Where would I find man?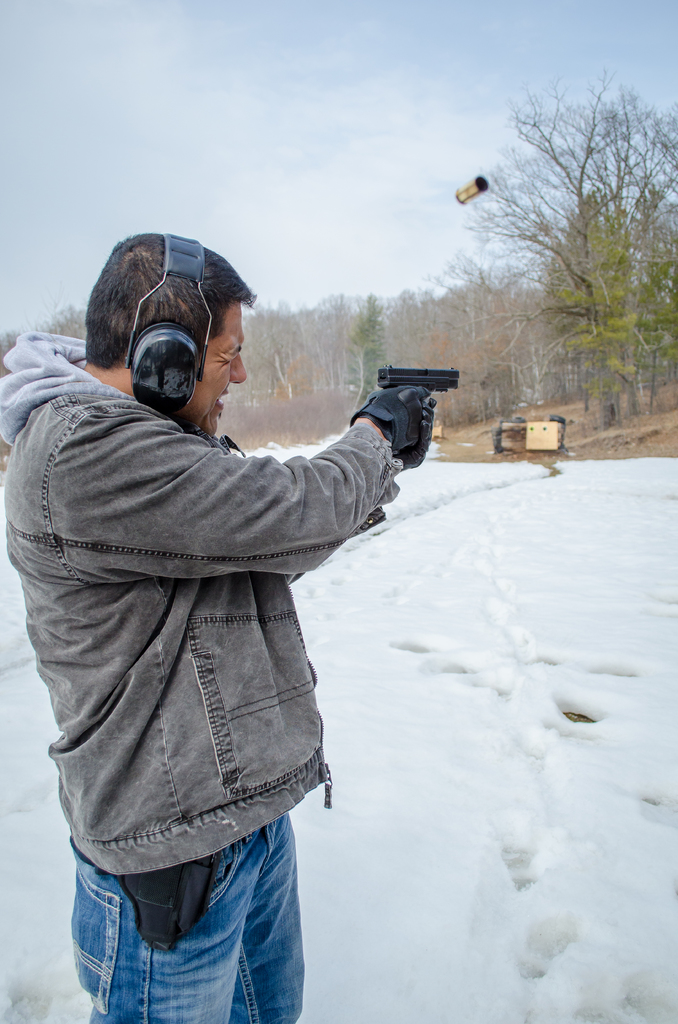
At x1=27 y1=225 x2=452 y2=995.
